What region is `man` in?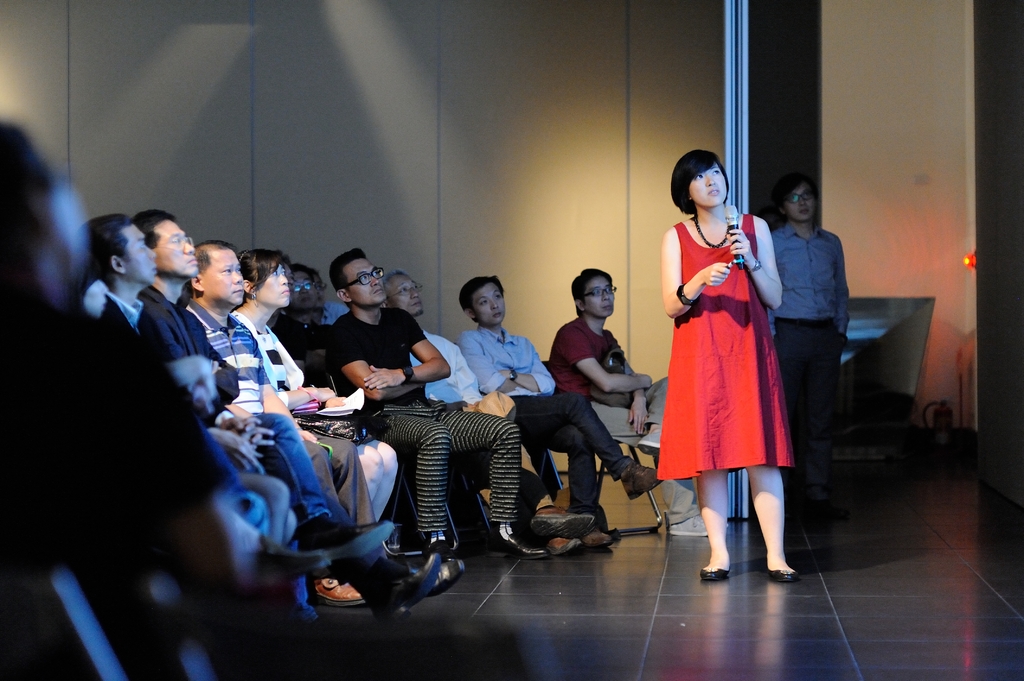
x1=271, y1=263, x2=334, y2=387.
